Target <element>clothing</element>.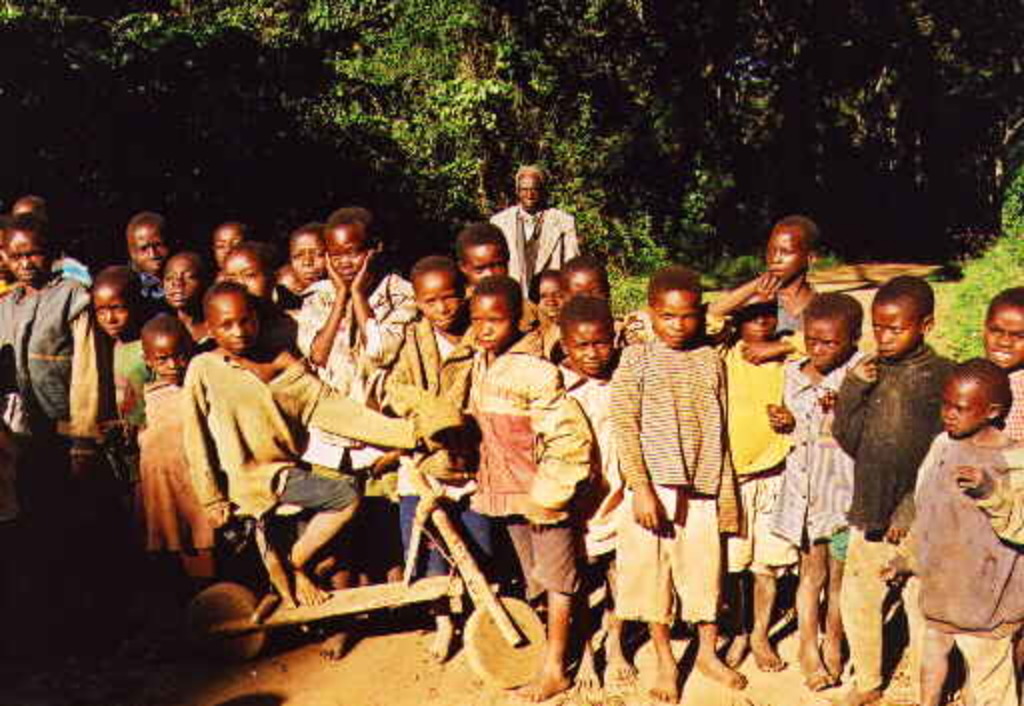
Target region: [x1=374, y1=320, x2=498, y2=624].
